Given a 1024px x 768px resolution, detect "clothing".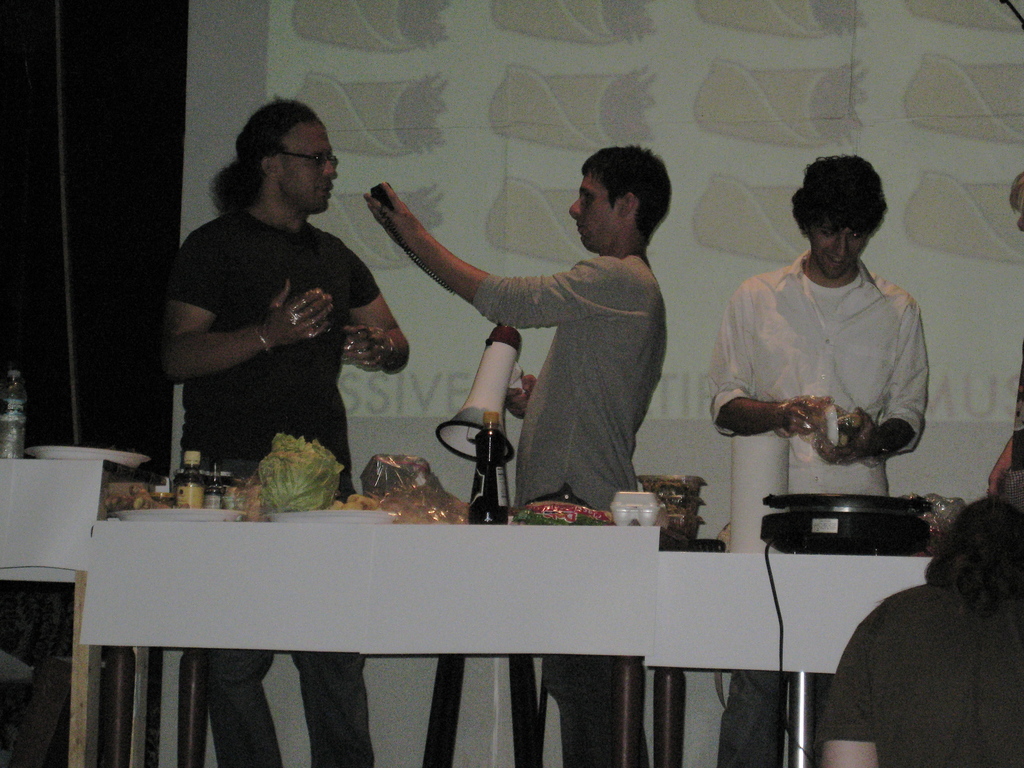
{"x1": 705, "y1": 212, "x2": 940, "y2": 500}.
